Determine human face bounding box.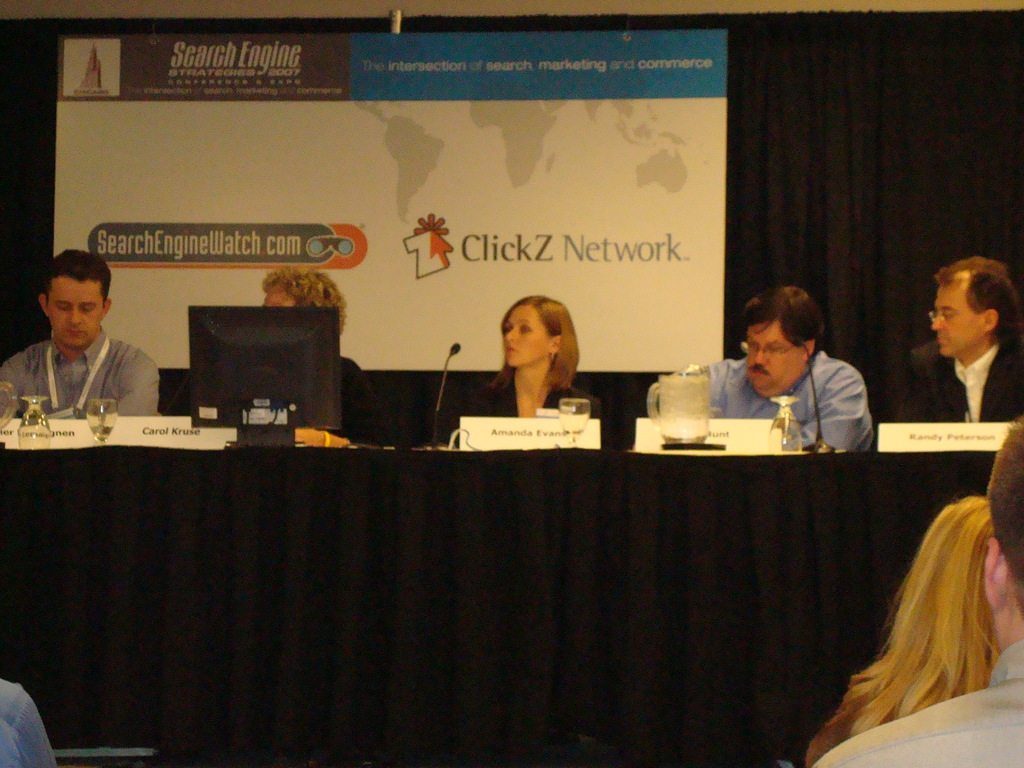
Determined: left=742, top=321, right=806, bottom=397.
